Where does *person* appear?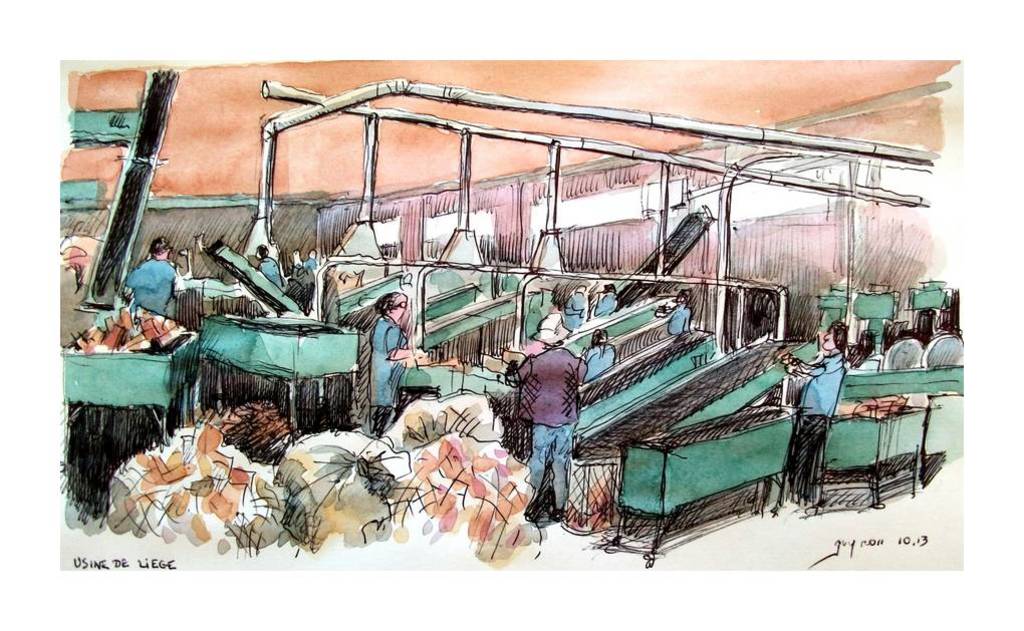
Appears at <box>512,293,586,540</box>.
